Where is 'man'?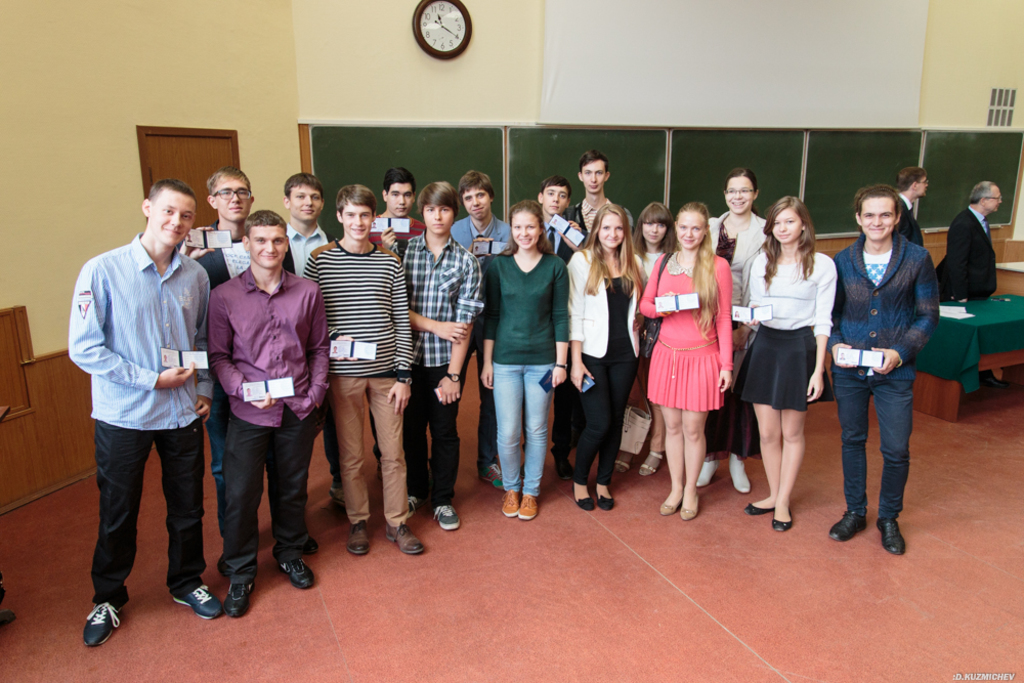
l=571, t=152, r=632, b=233.
